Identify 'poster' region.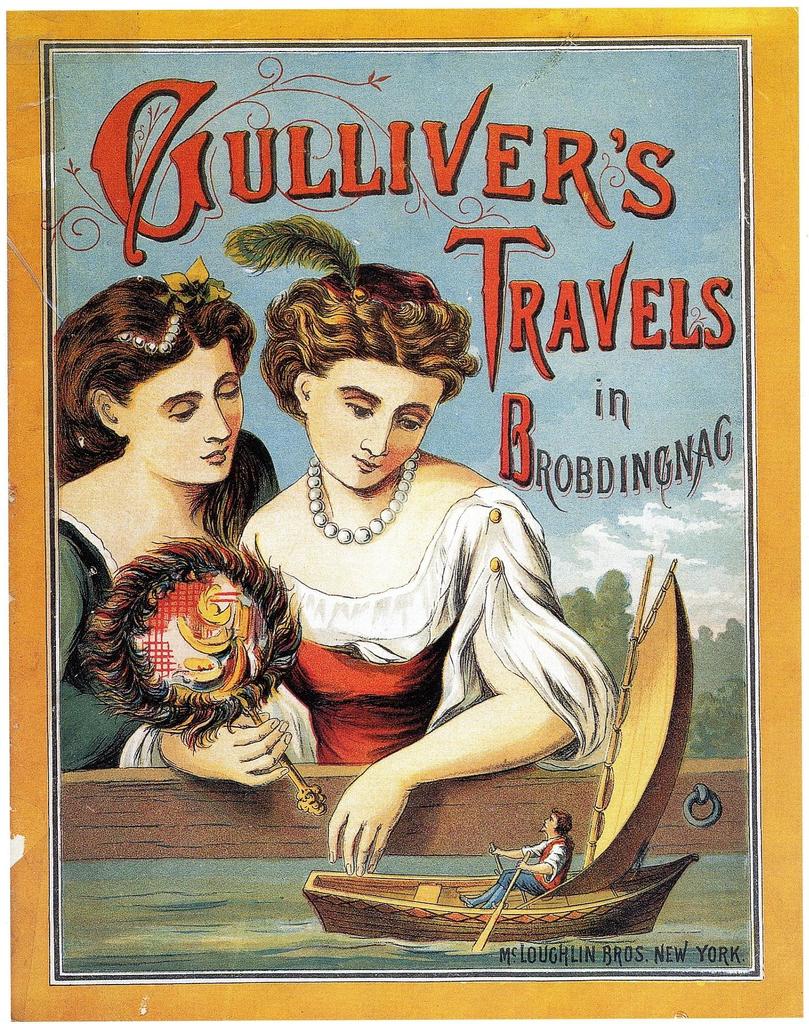
Region: (8, 4, 808, 1018).
